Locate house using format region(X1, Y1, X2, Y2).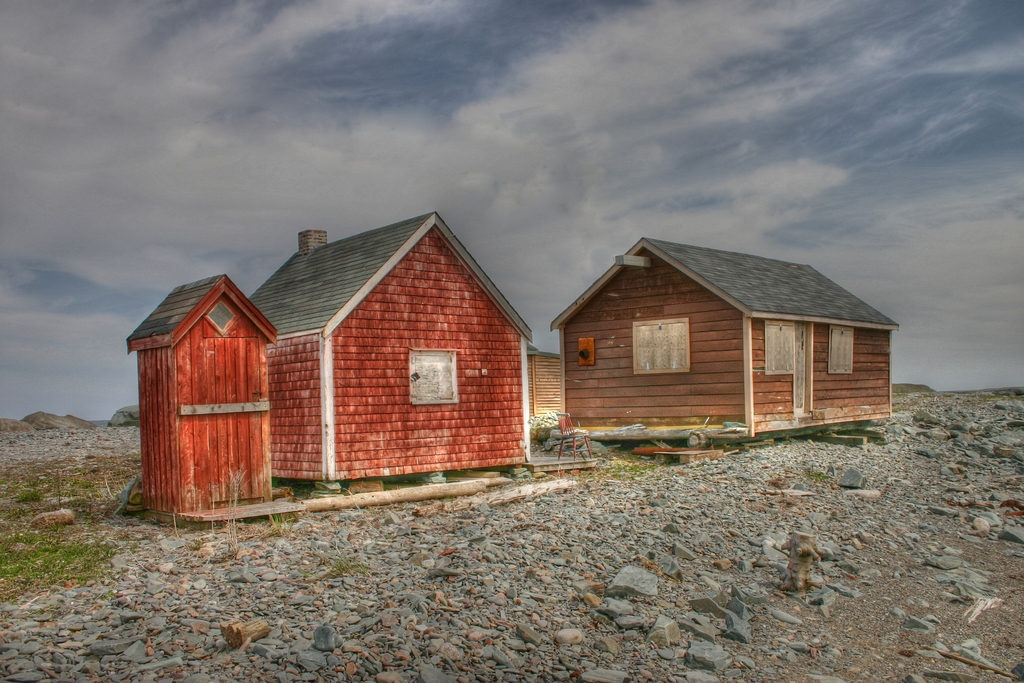
region(127, 274, 274, 503).
